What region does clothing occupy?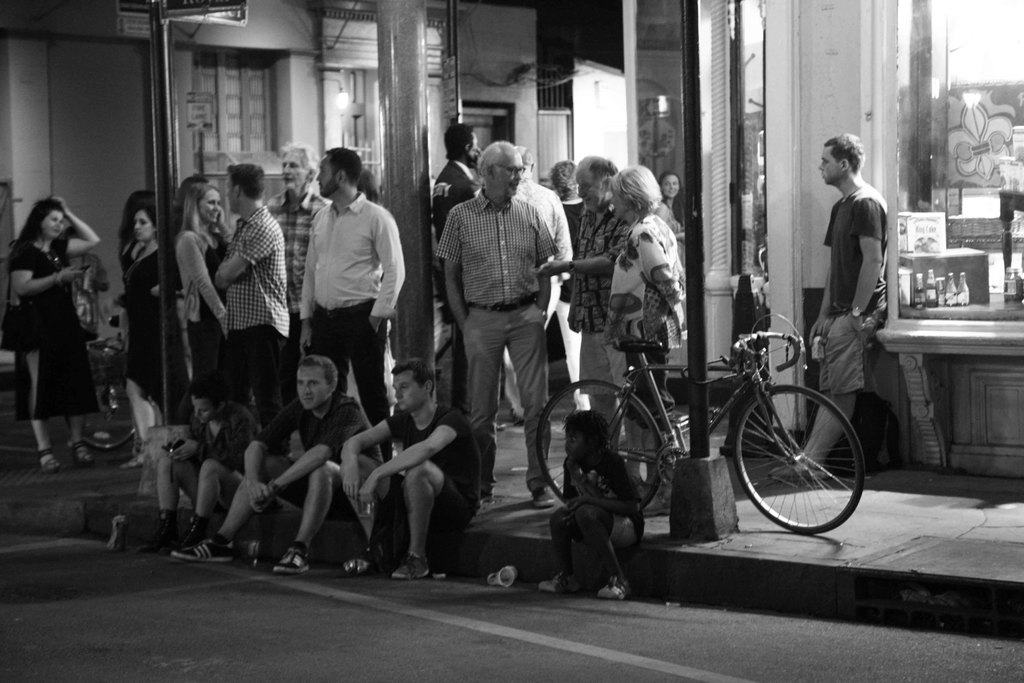
164, 401, 258, 494.
